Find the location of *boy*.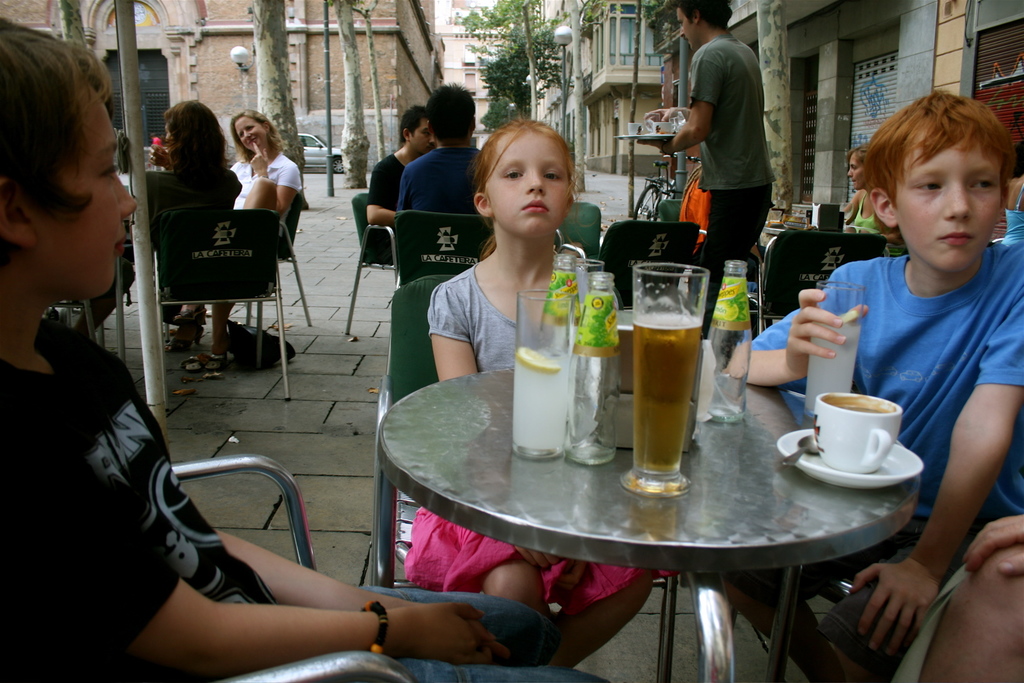
Location: (724, 84, 1023, 680).
